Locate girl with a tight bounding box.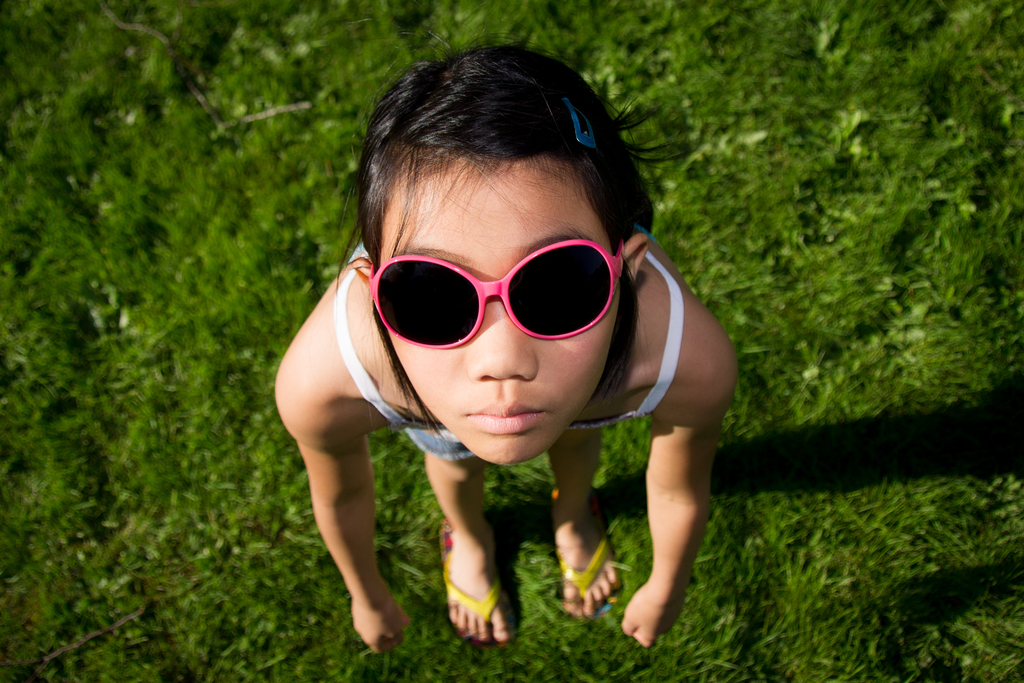
[268,38,735,650].
